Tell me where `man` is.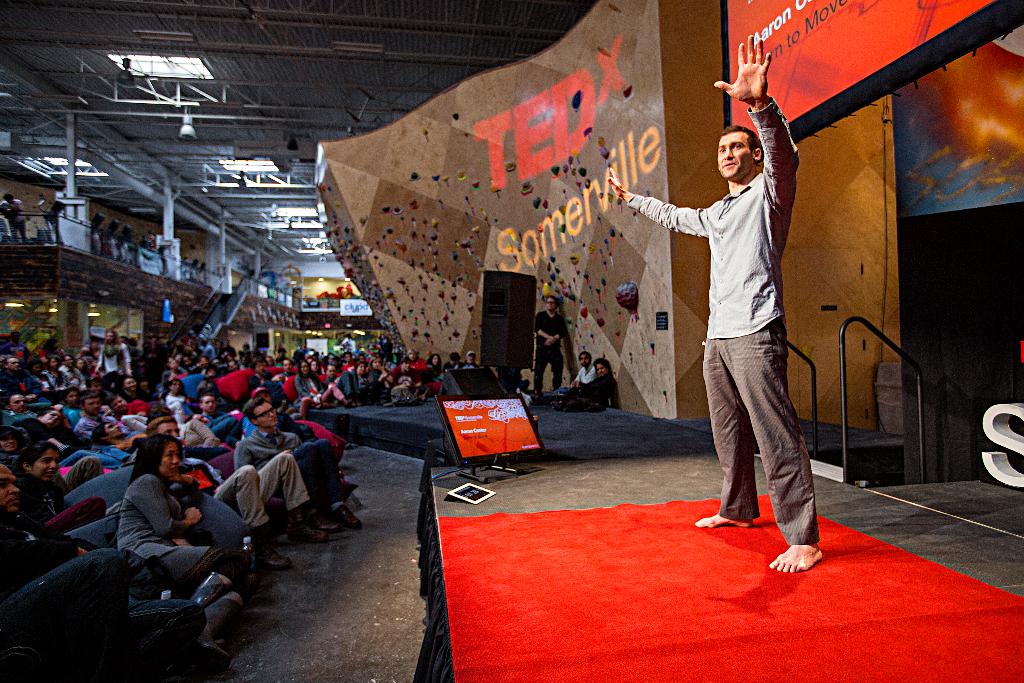
`man` is at [left=109, top=393, right=152, bottom=418].
